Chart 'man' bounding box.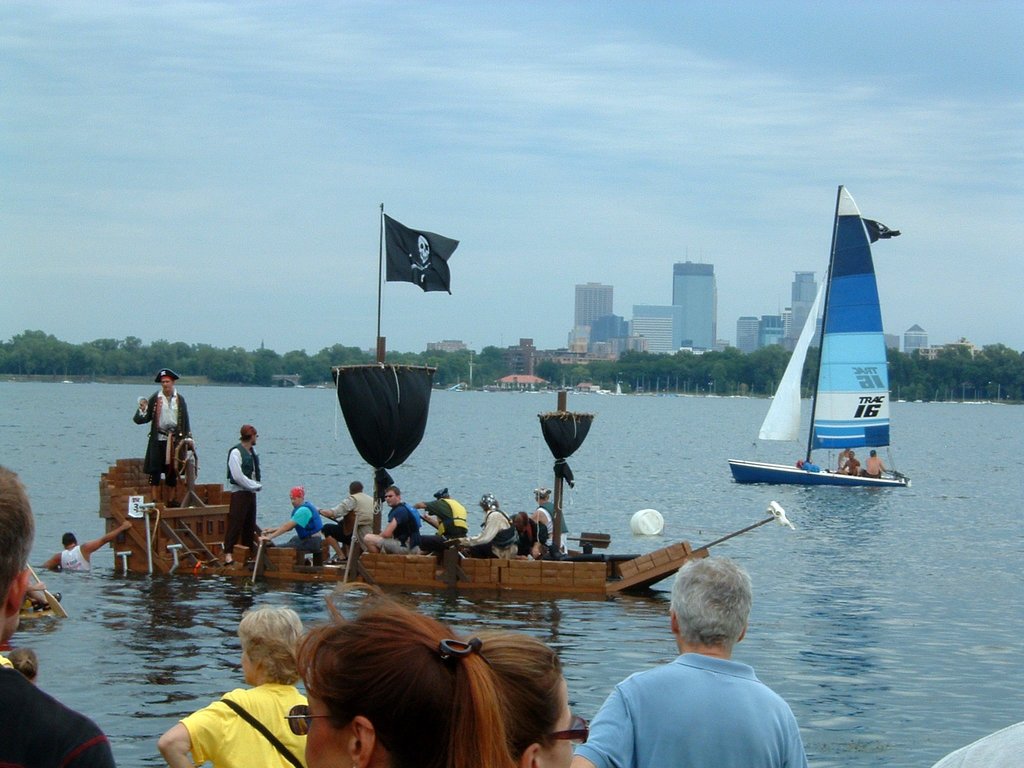
Charted: locate(256, 485, 326, 567).
